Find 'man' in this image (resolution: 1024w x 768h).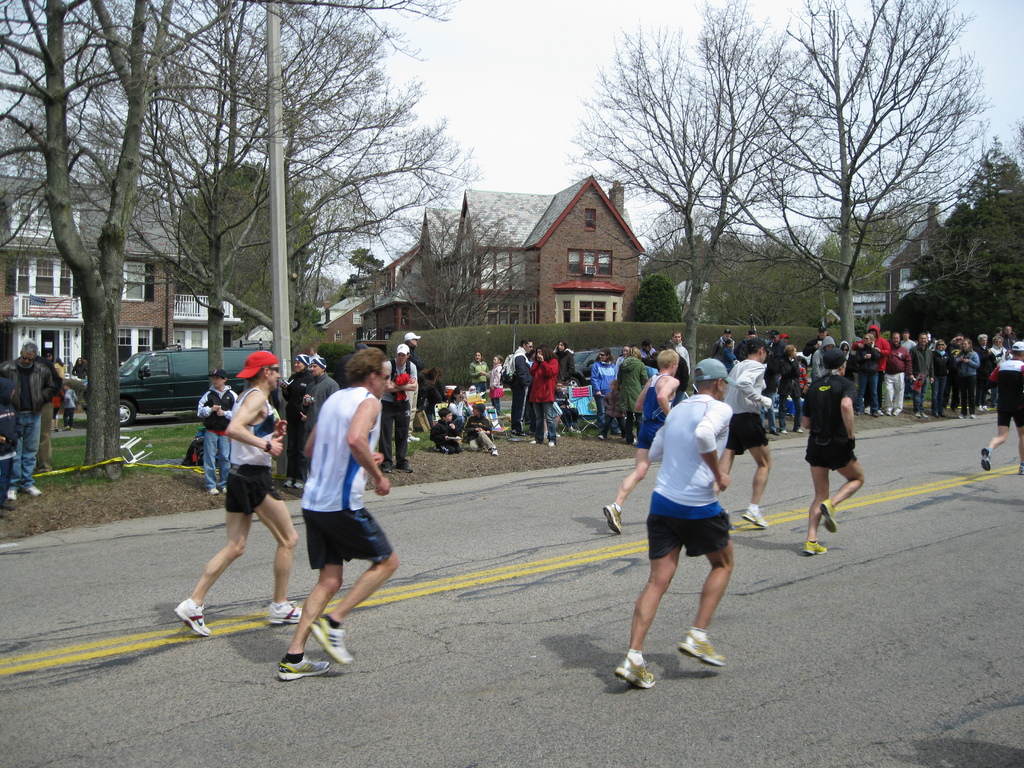
l=175, t=346, r=326, b=641.
